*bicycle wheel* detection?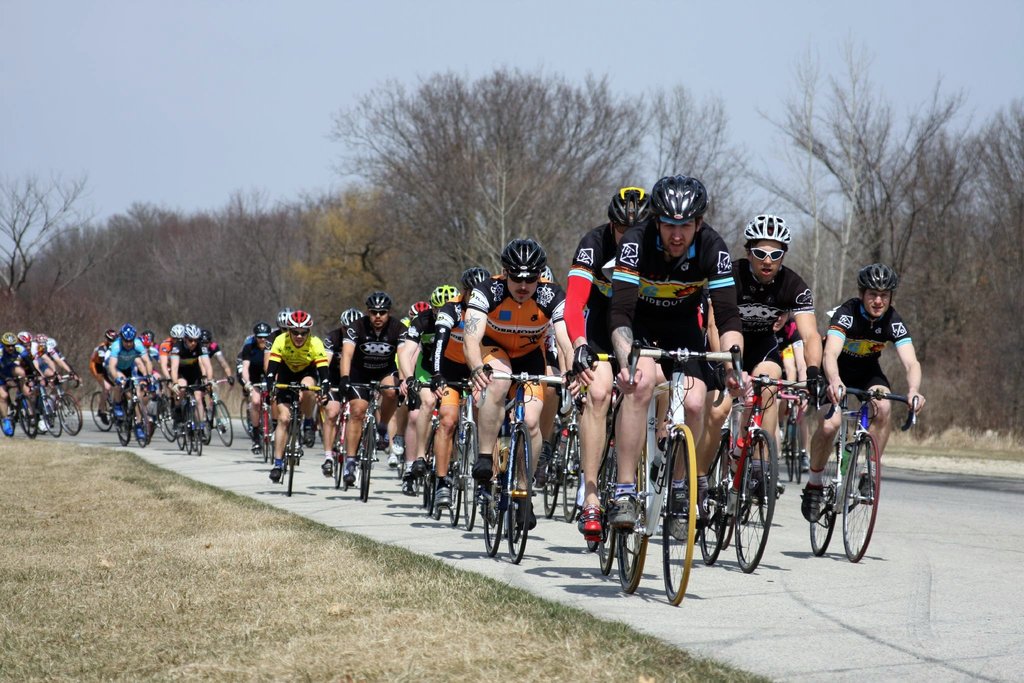
<bbox>825, 466, 882, 561</bbox>
